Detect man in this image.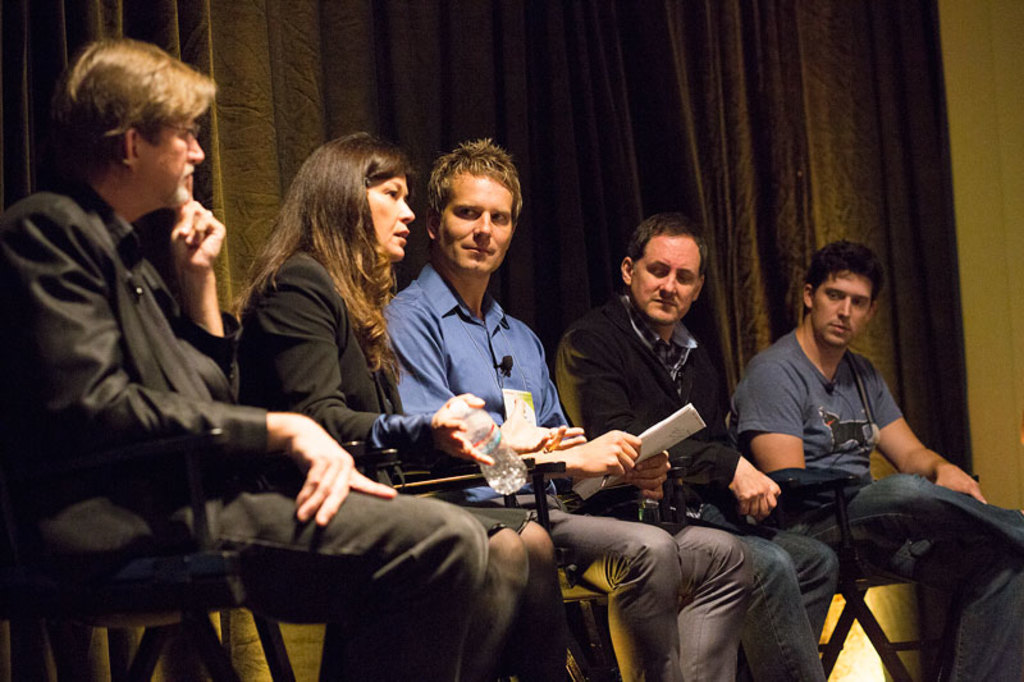
Detection: 557 211 841 681.
